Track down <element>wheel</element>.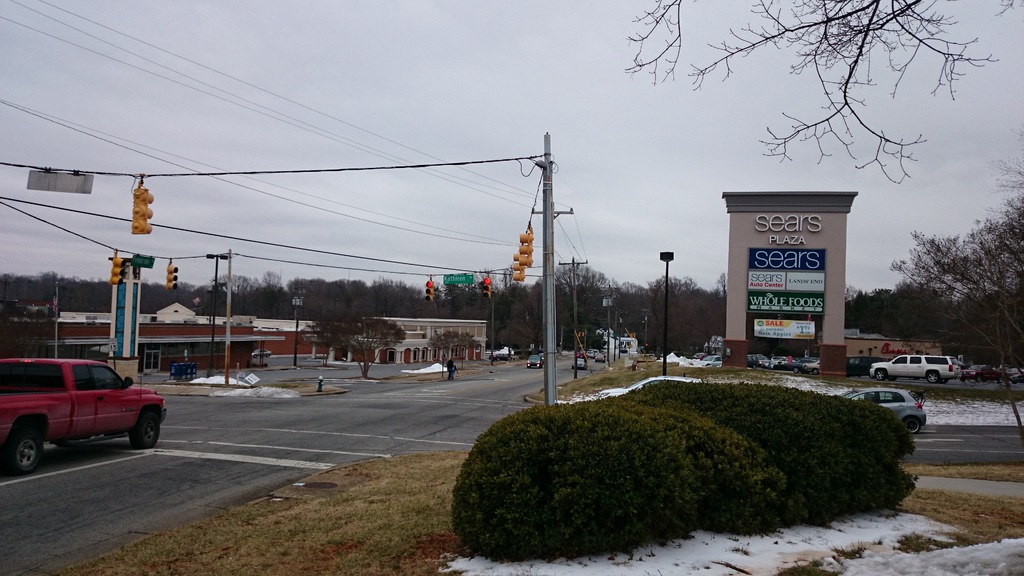
Tracked to (x1=927, y1=370, x2=940, y2=382).
